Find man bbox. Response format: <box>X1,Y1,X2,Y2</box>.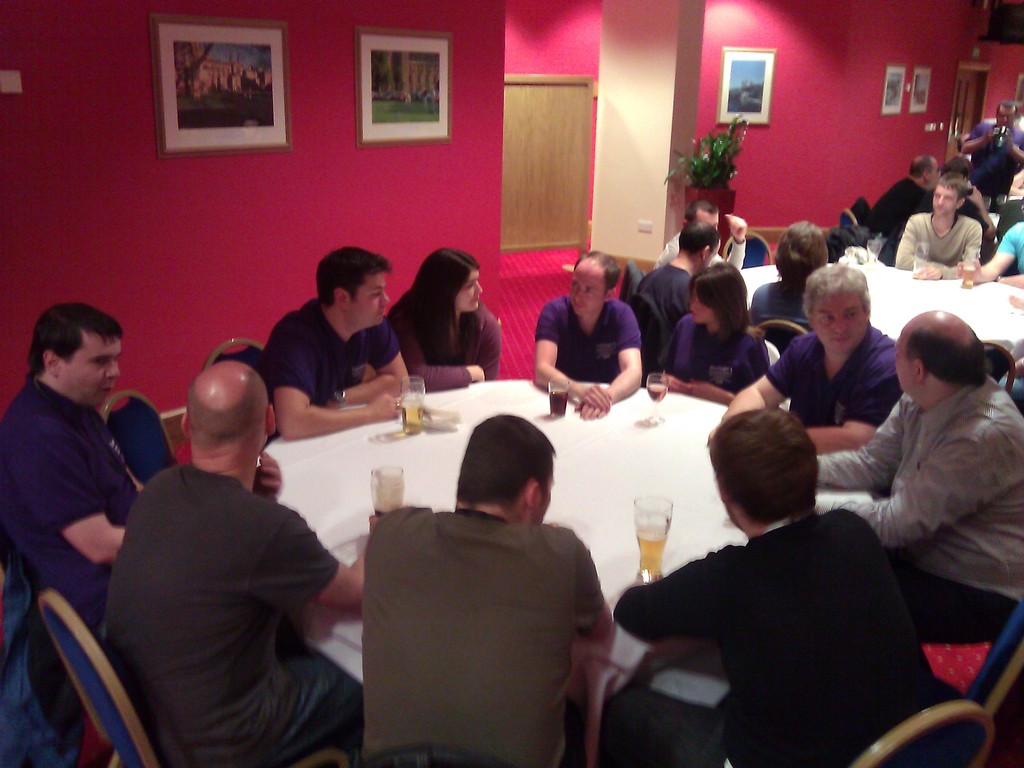
<box>710,261,902,454</box>.
